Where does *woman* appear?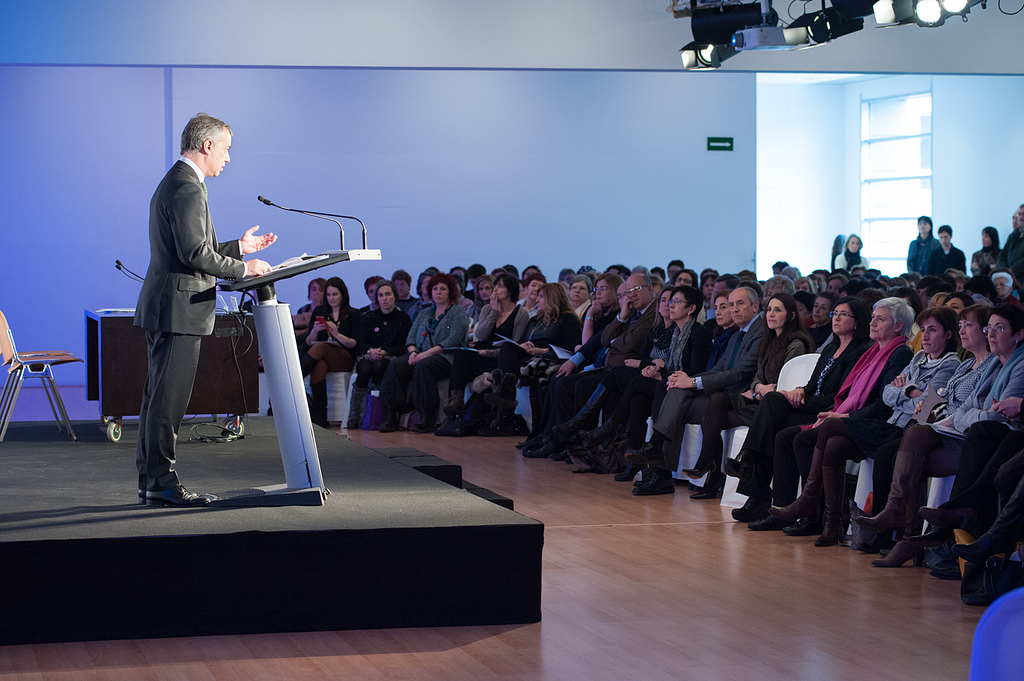
Appears at bbox=[438, 271, 524, 433].
